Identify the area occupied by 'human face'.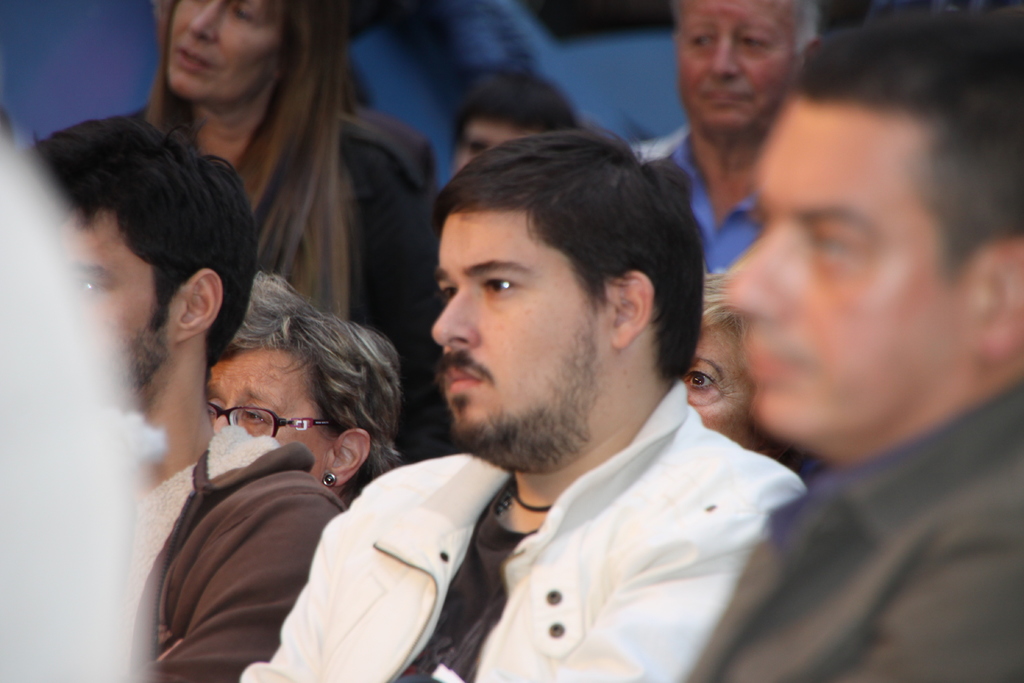
Area: [x1=199, y1=364, x2=332, y2=483].
